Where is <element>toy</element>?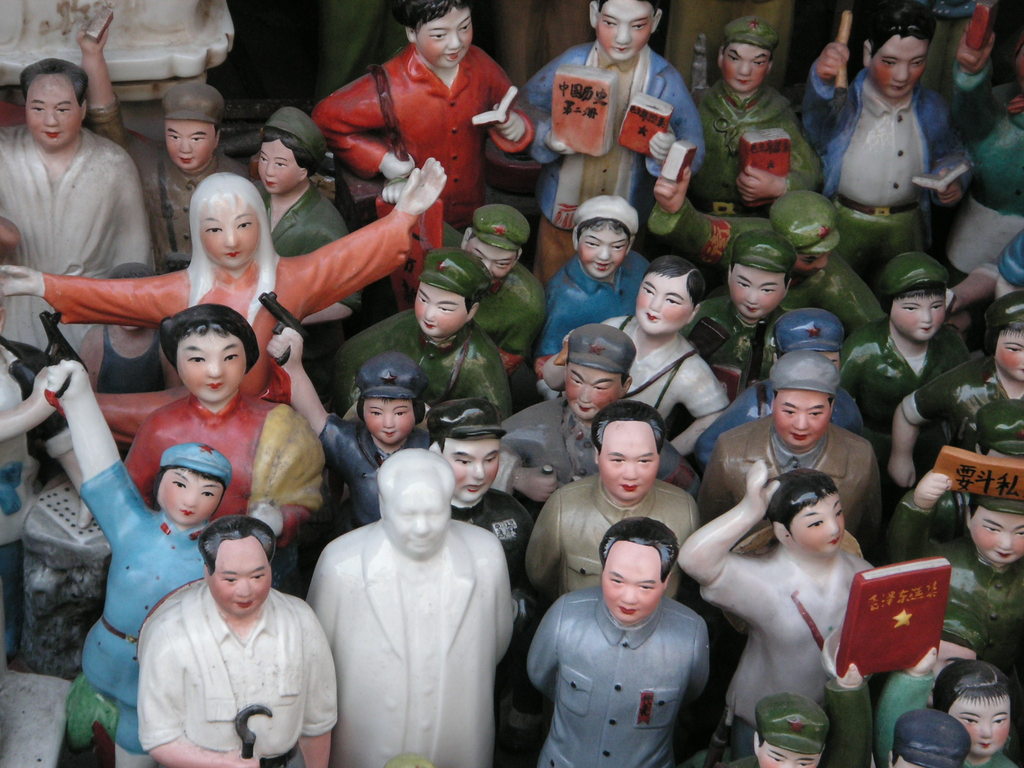
<box>892,99,1023,287</box>.
